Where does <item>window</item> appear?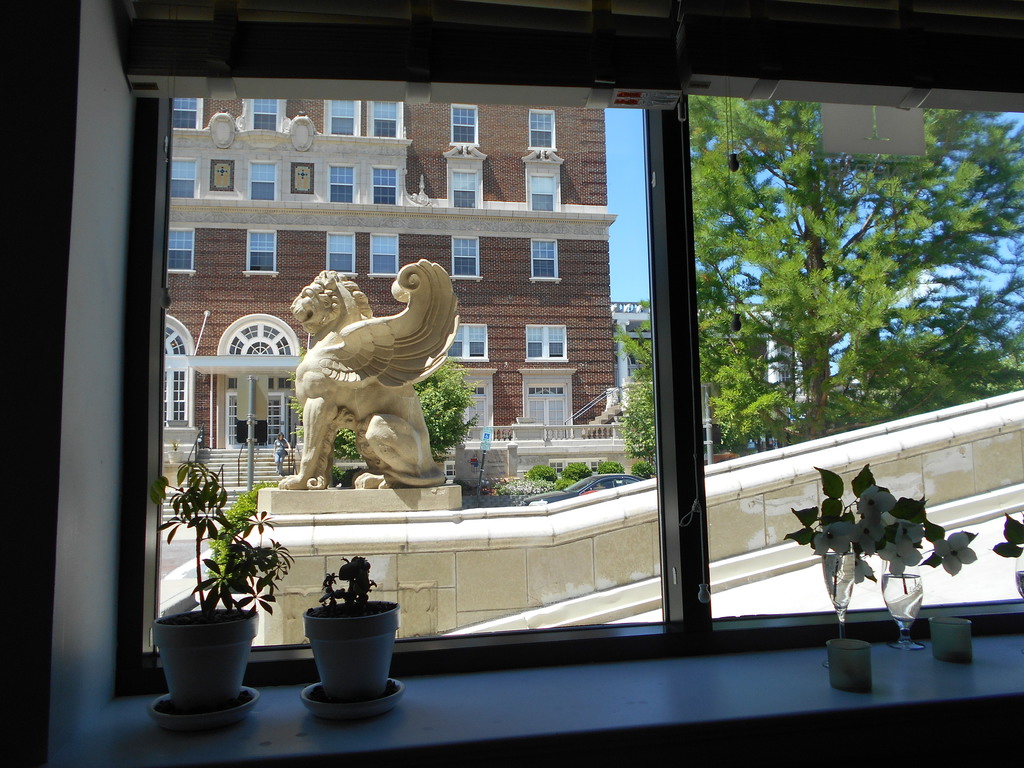
Appears at Rect(529, 241, 559, 278).
